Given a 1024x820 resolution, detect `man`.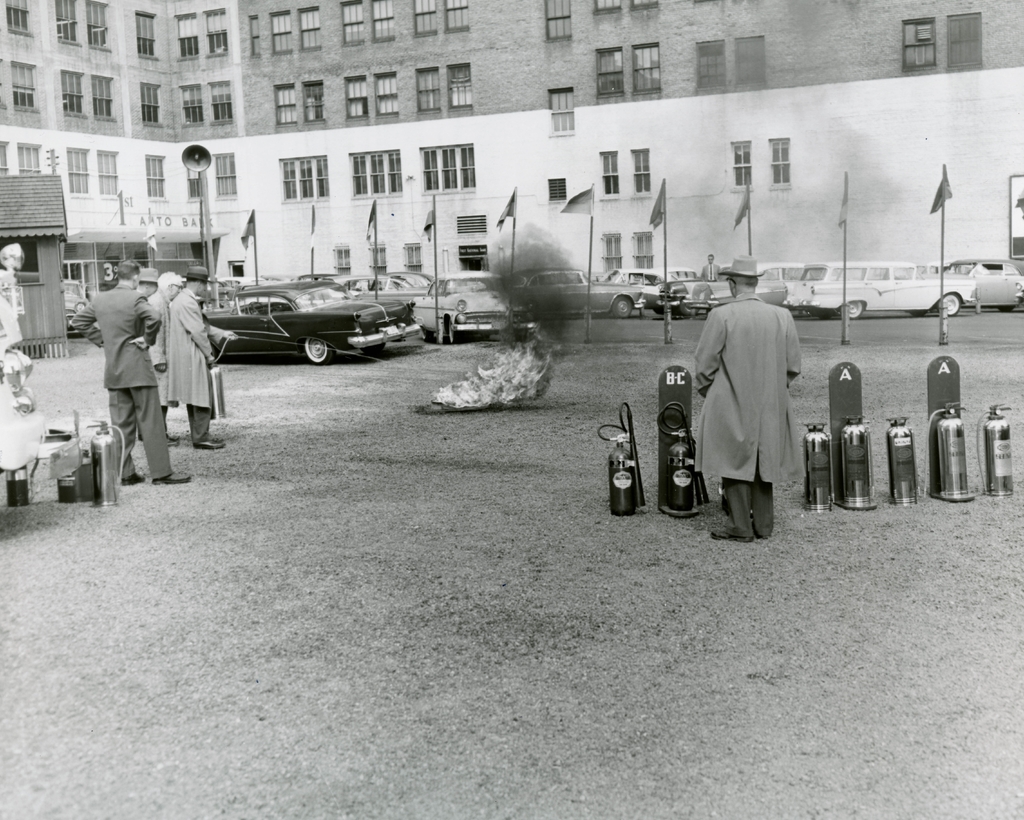
{"x1": 136, "y1": 269, "x2": 159, "y2": 300}.
